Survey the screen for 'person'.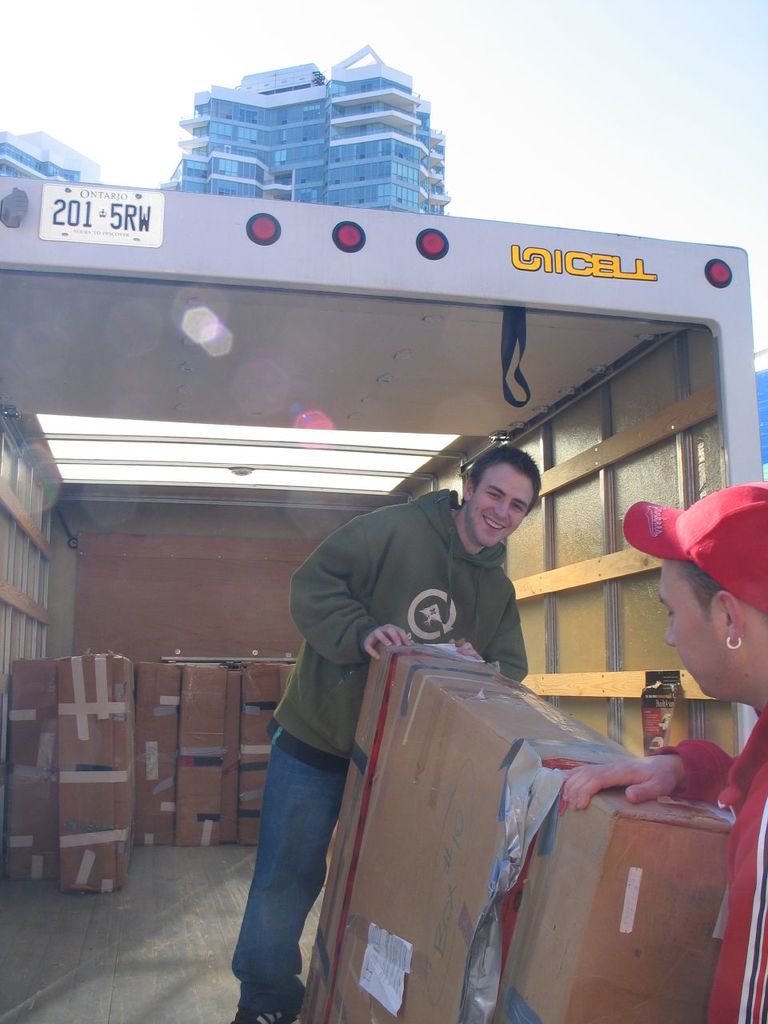
Survey found: left=238, top=446, right=534, bottom=962.
